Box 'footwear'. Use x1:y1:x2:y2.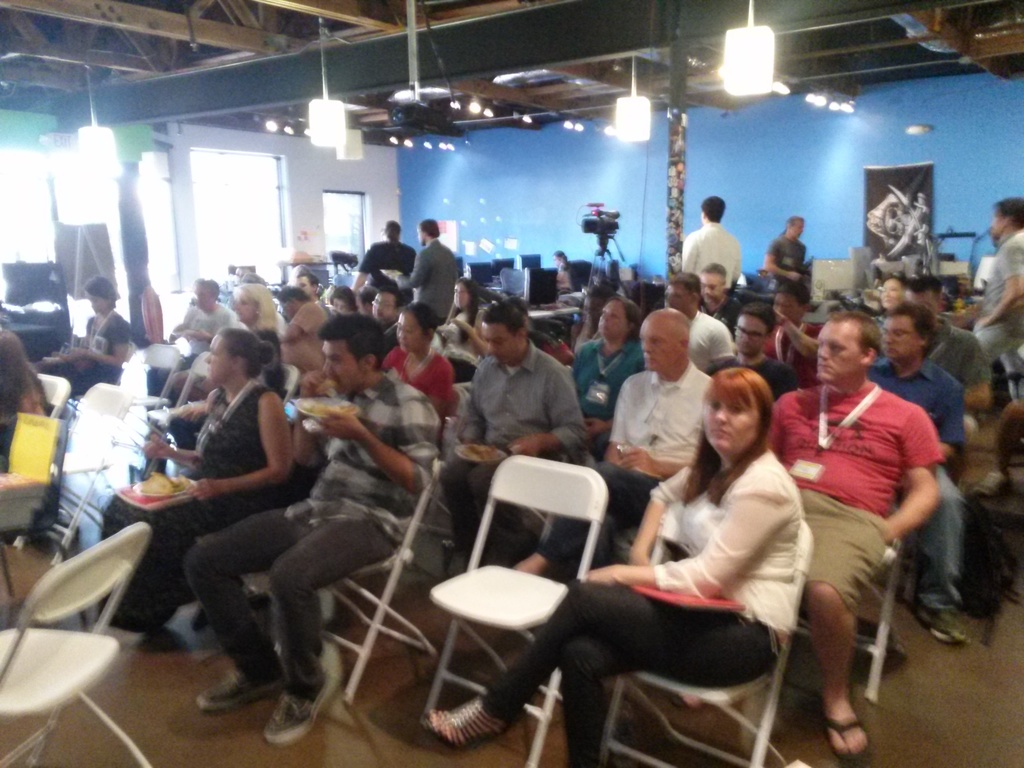
824:708:875:765.
